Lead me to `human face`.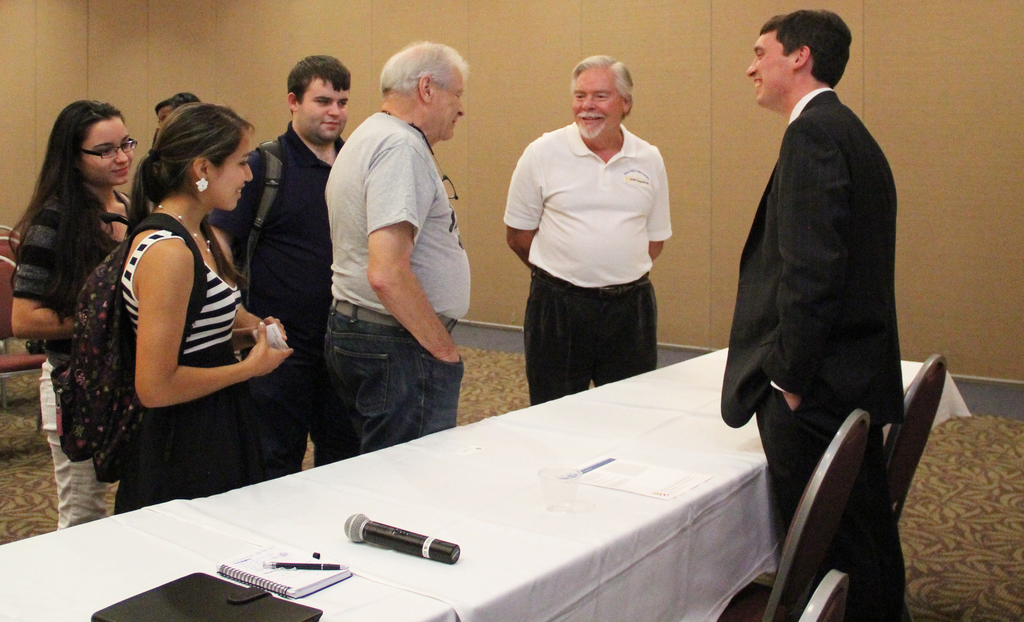
Lead to [left=424, top=61, right=478, bottom=142].
